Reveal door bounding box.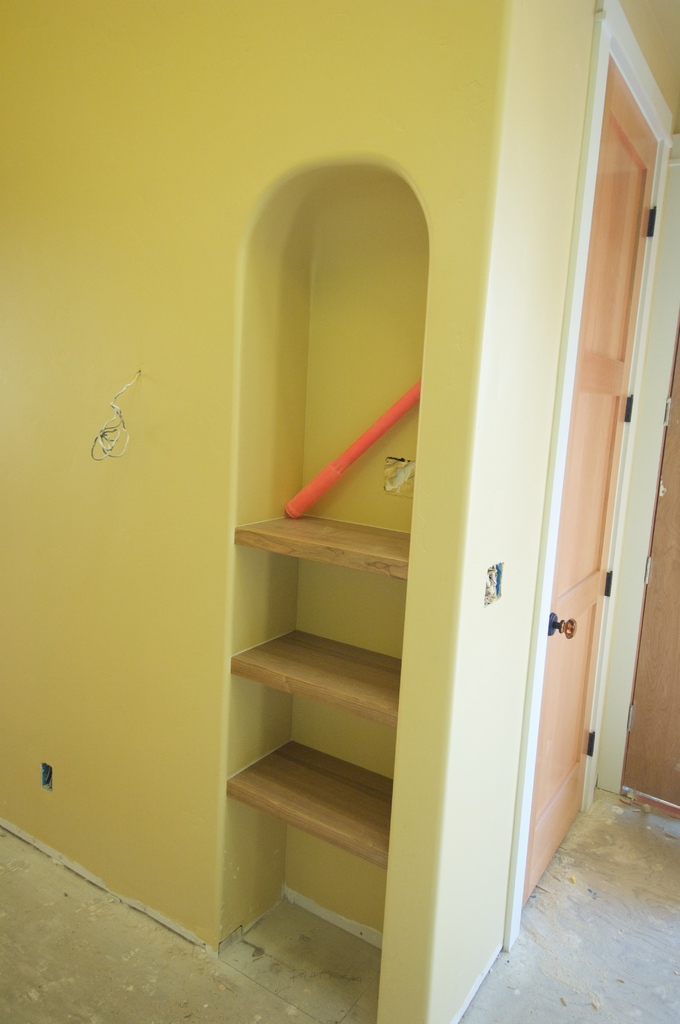
Revealed: <region>619, 319, 679, 810</region>.
